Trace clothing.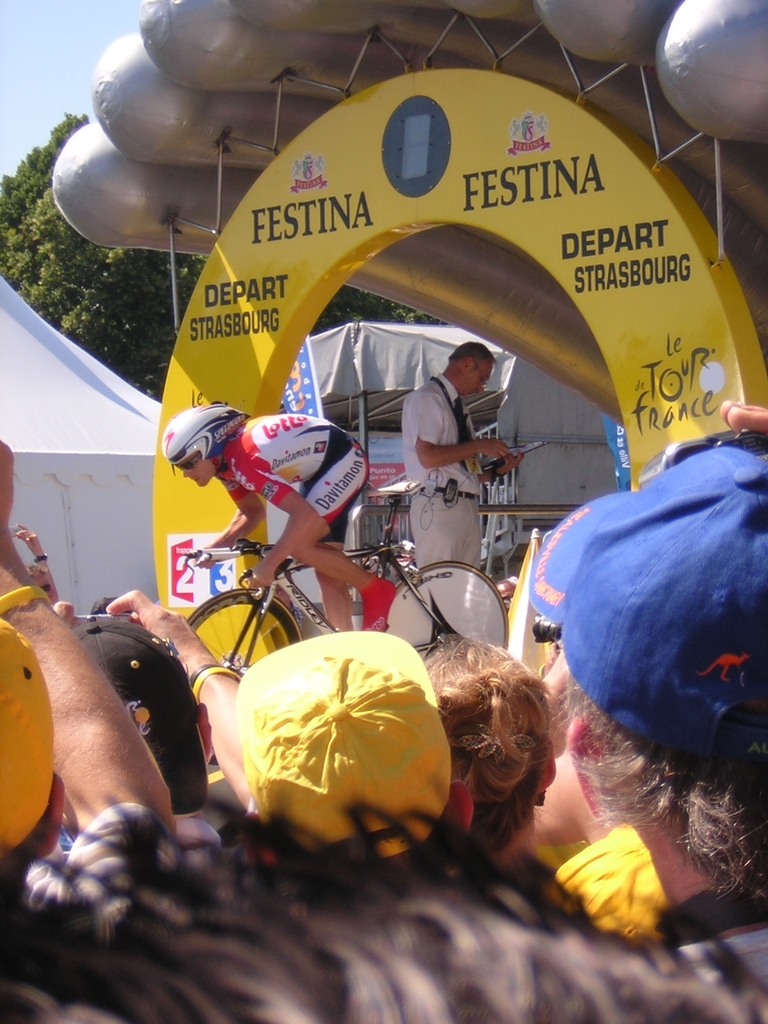
Traced to [391,334,527,537].
